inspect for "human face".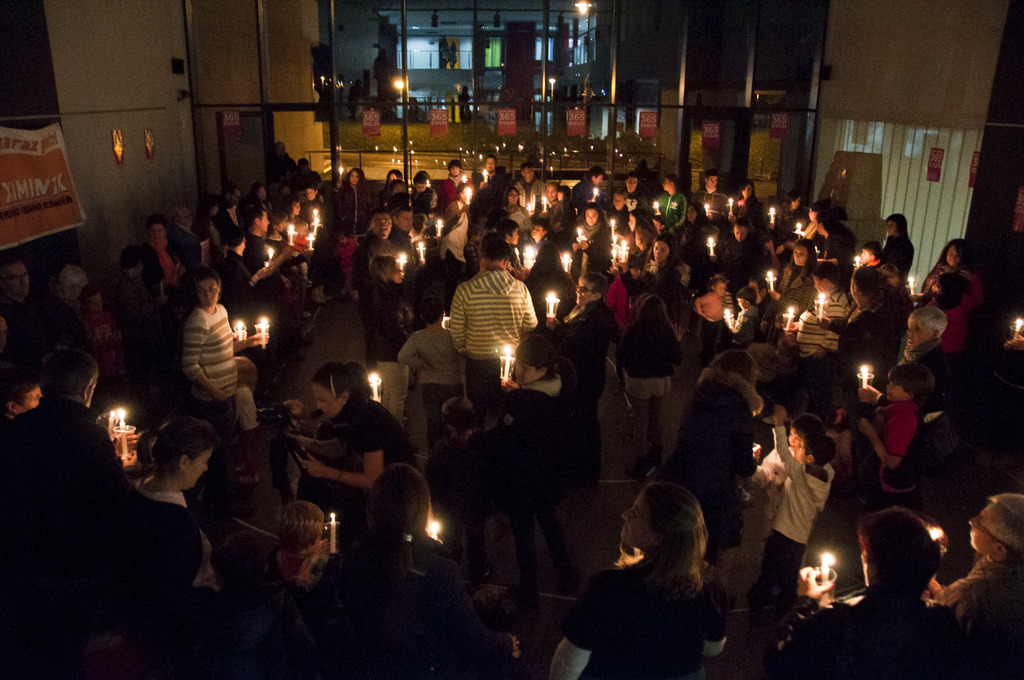
Inspection: {"x1": 337, "y1": 234, "x2": 349, "y2": 249}.
